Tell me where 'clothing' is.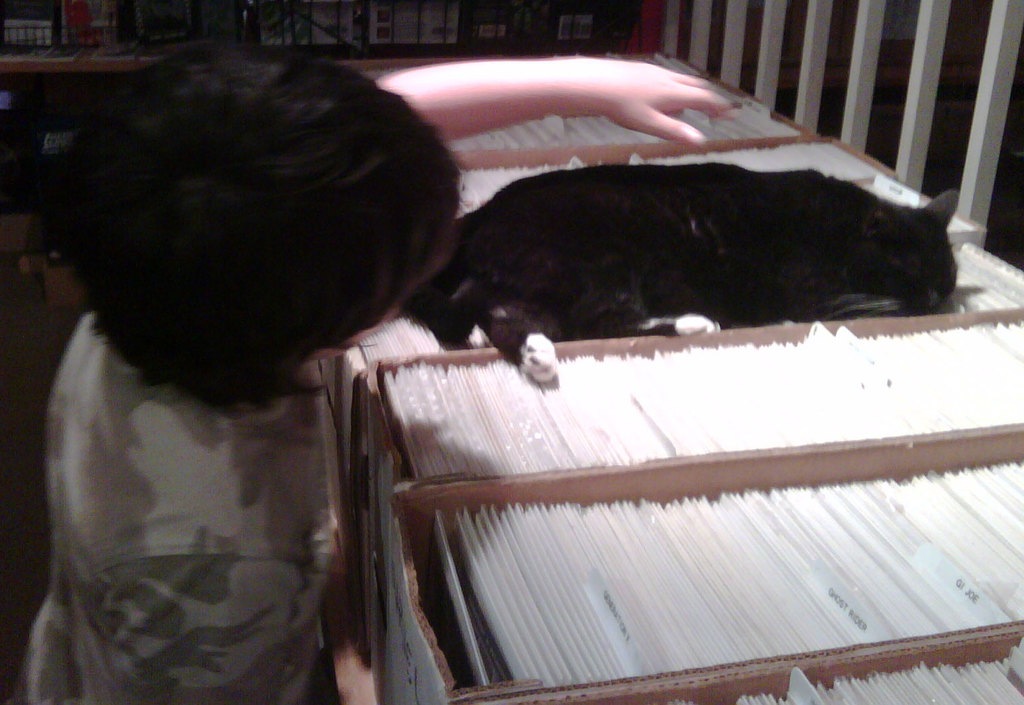
'clothing' is at locate(0, 300, 355, 704).
